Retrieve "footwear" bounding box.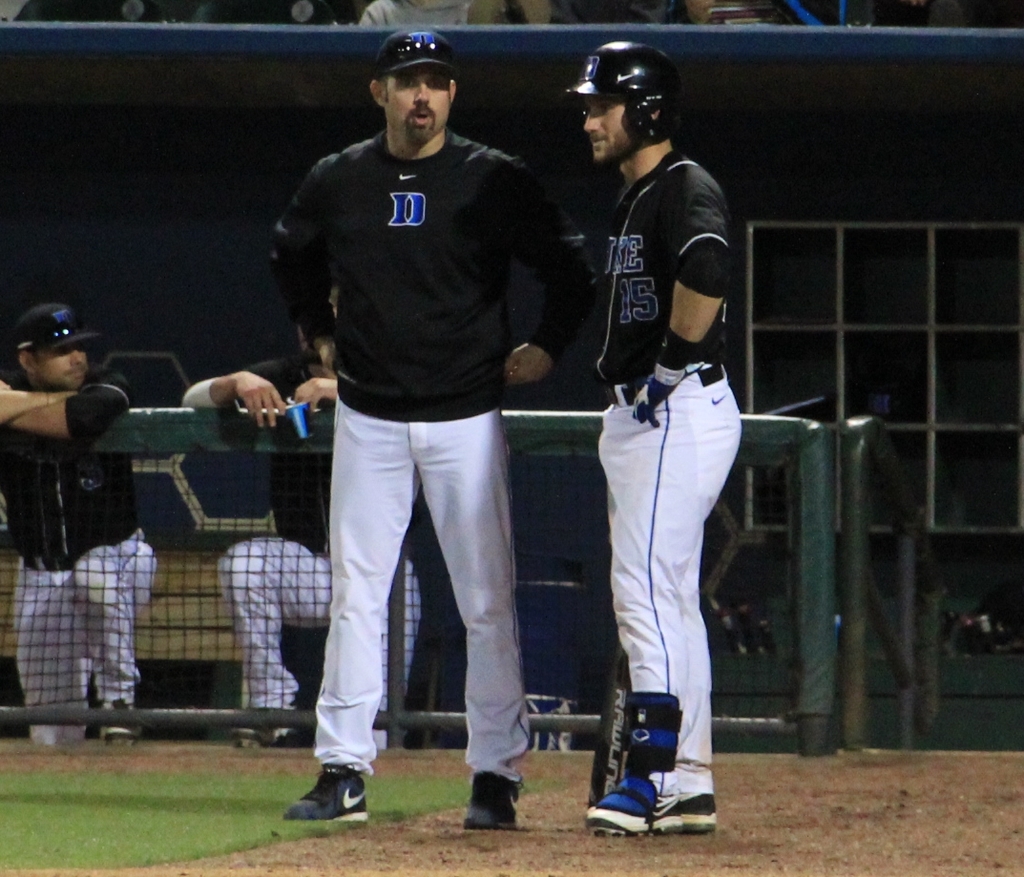
Bounding box: bbox=[109, 716, 135, 748].
